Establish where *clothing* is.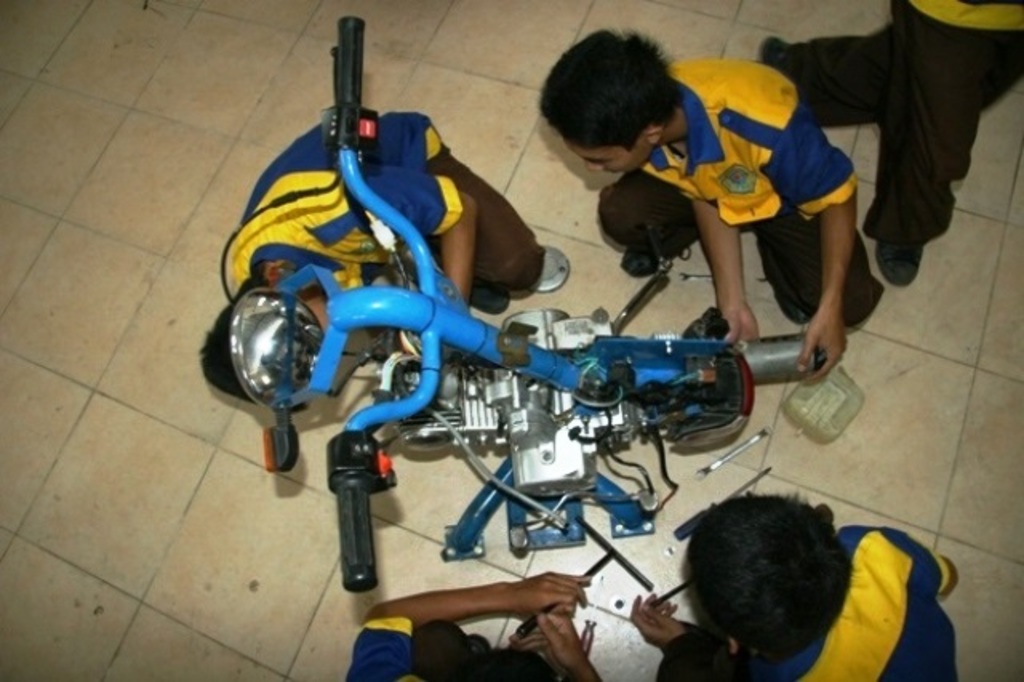
Established at (658,527,962,680).
